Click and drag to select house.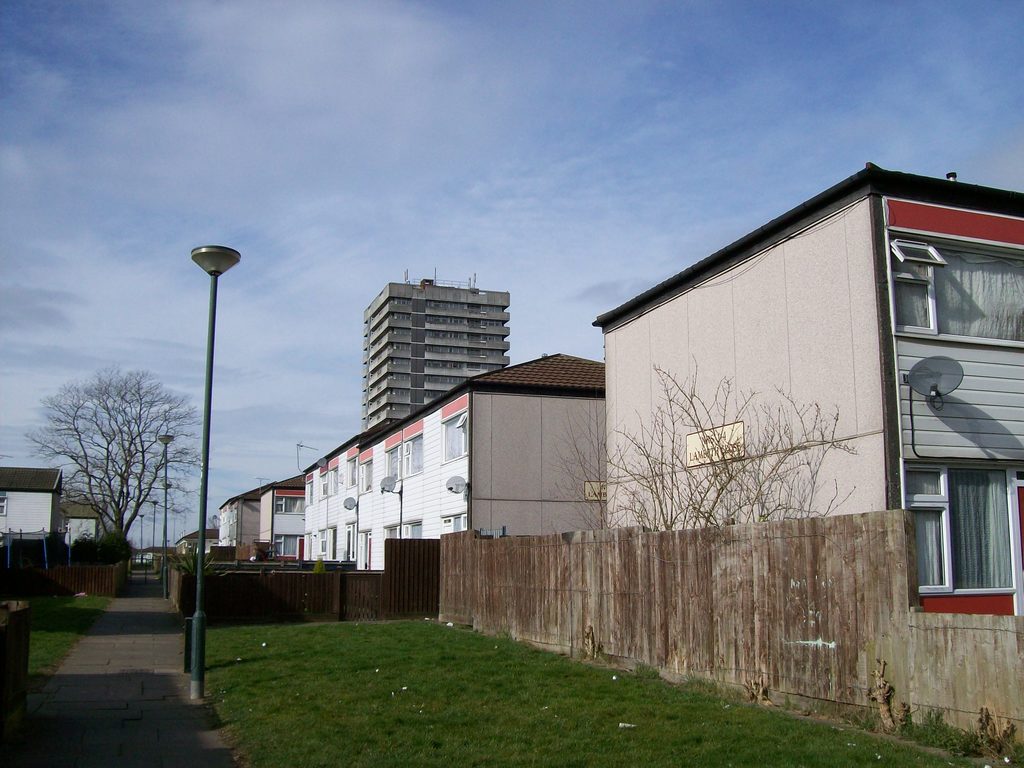
Selection: l=134, t=541, r=174, b=564.
